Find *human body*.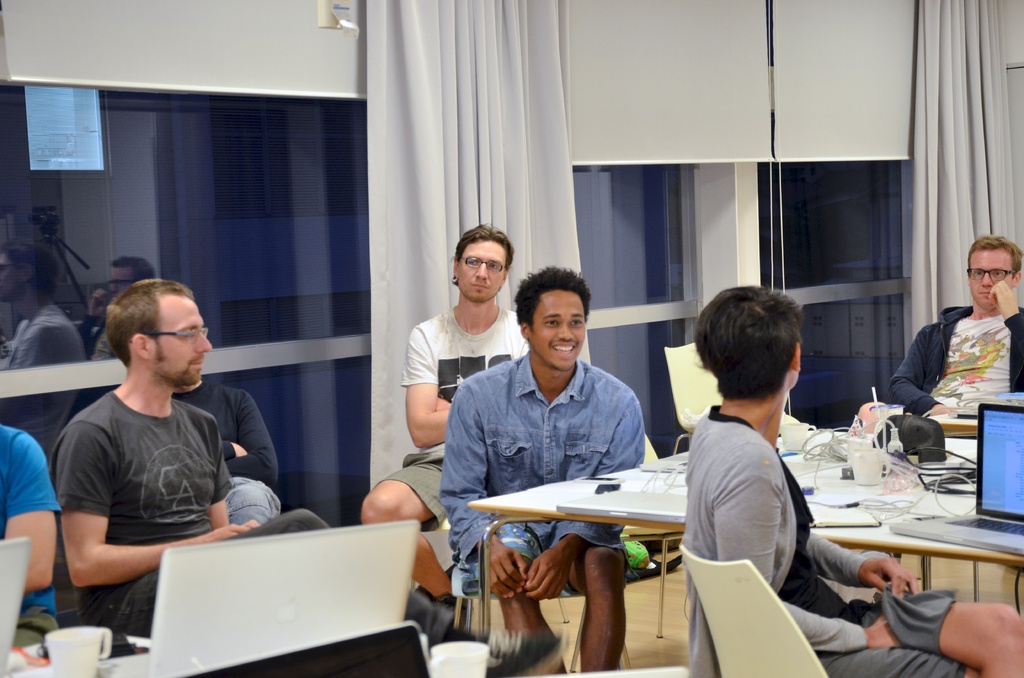
region(361, 221, 531, 603).
